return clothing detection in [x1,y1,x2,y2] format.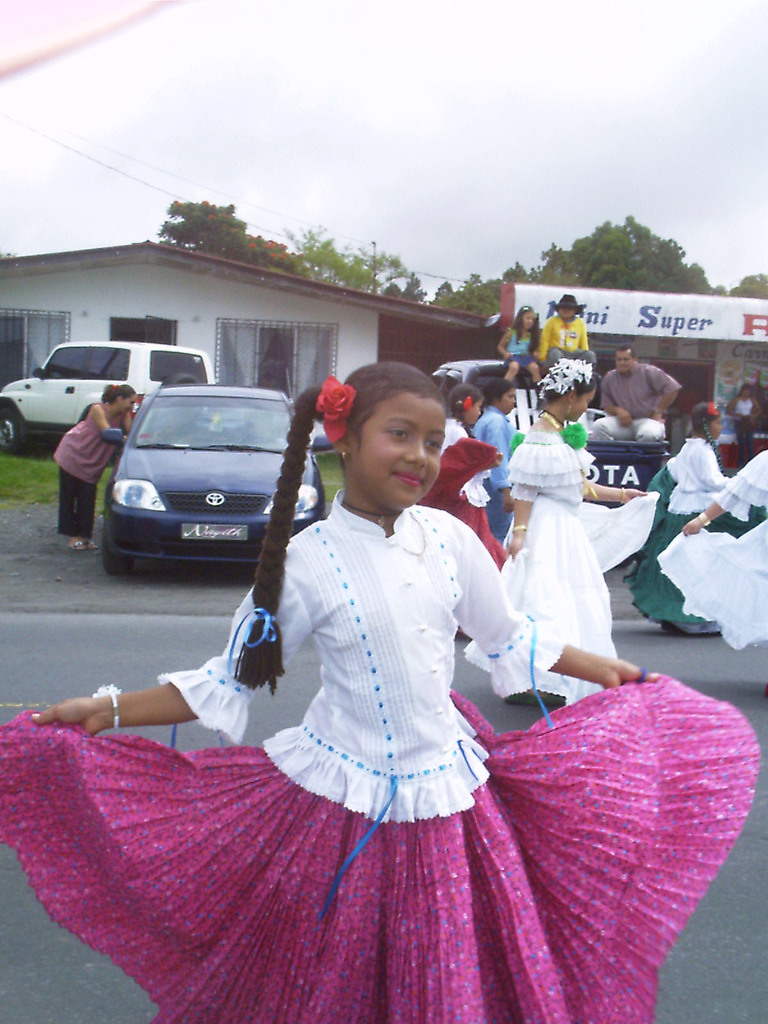
[550,290,589,318].
